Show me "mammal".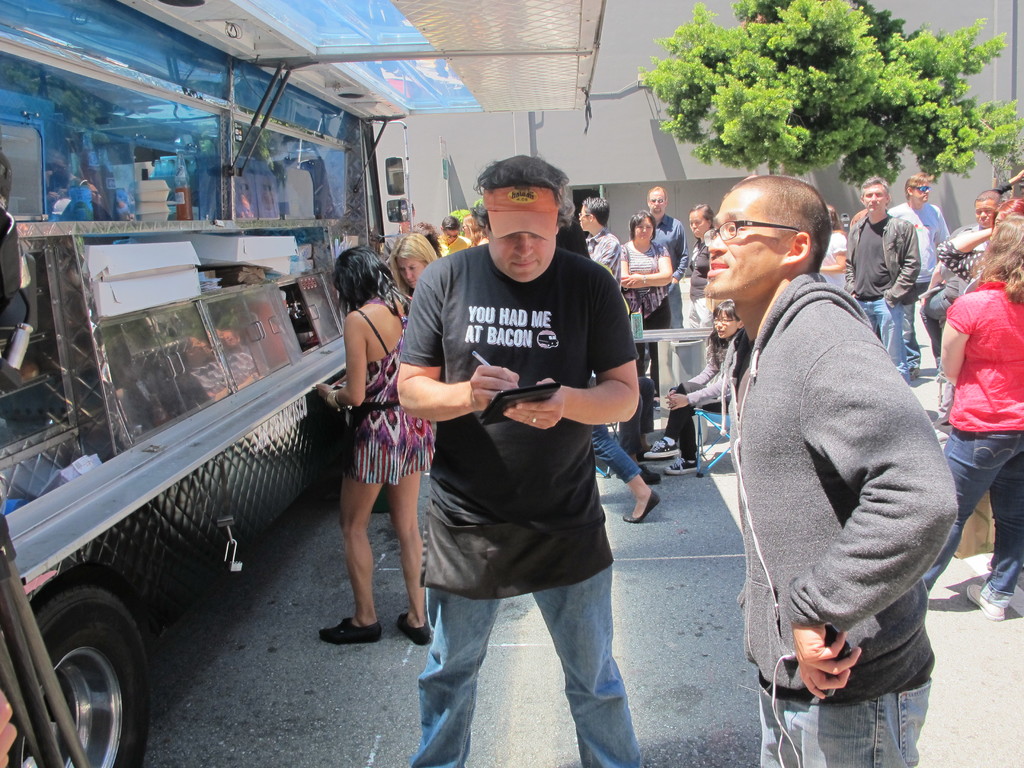
"mammal" is here: [x1=558, y1=184, x2=663, y2=528].
